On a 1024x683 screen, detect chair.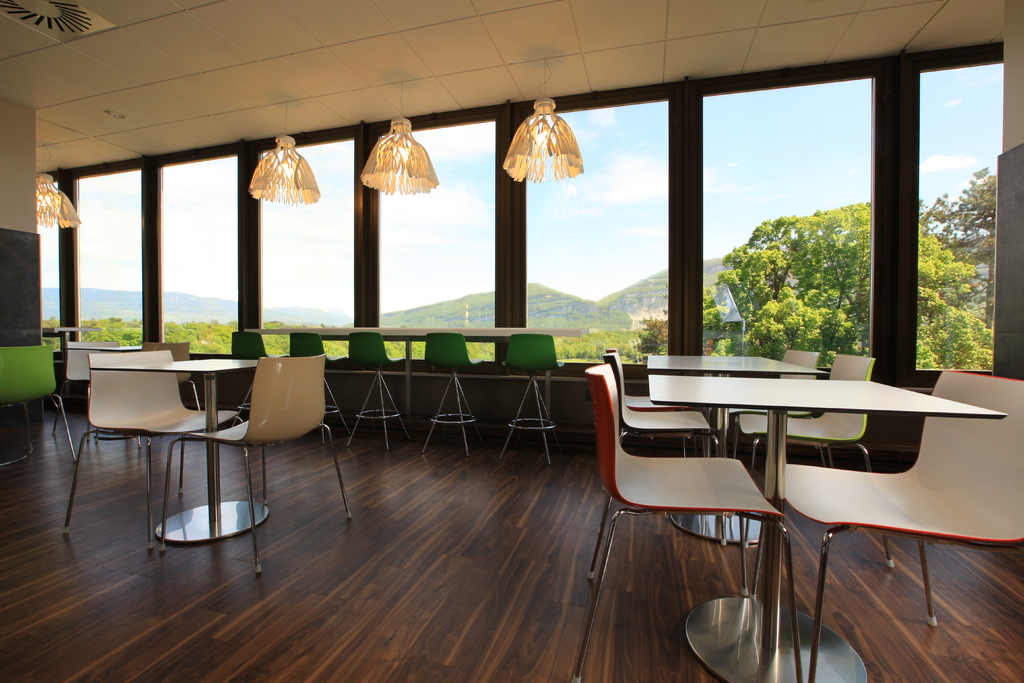
(x1=136, y1=337, x2=200, y2=409).
